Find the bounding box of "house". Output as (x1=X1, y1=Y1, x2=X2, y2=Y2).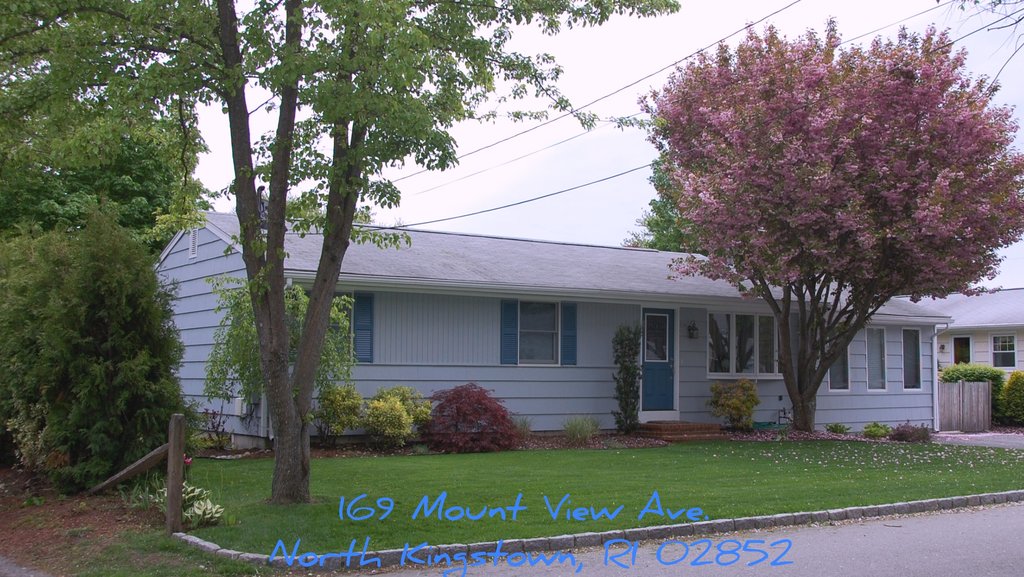
(x1=147, y1=209, x2=950, y2=451).
